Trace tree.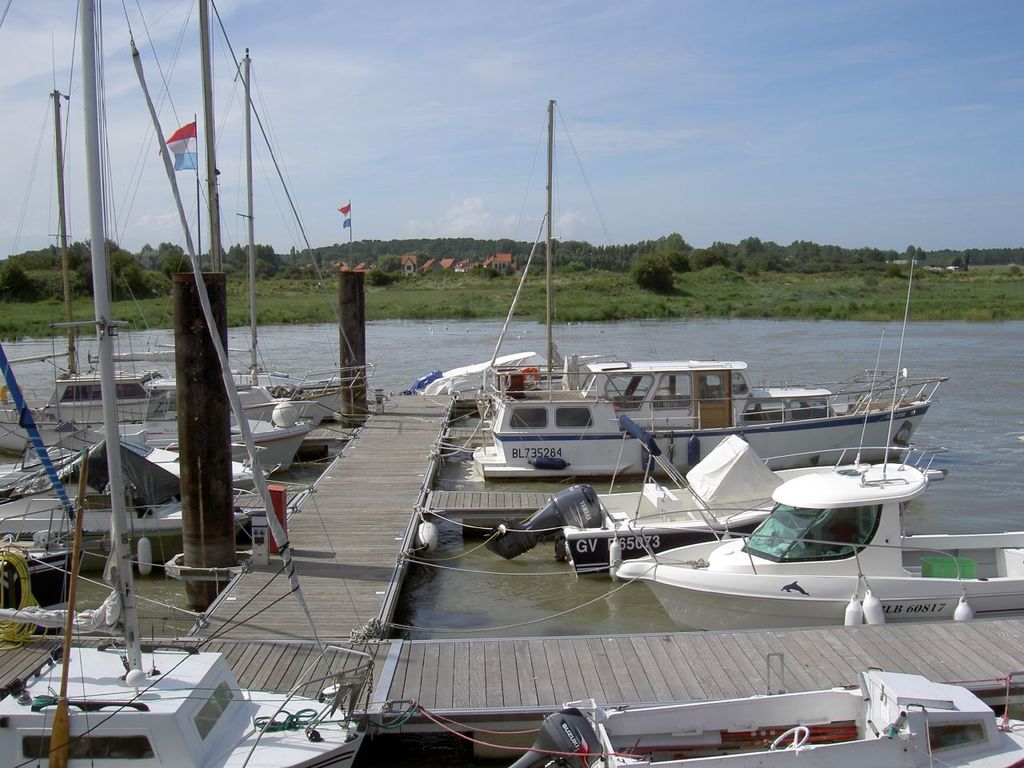
Traced to crop(626, 250, 668, 282).
